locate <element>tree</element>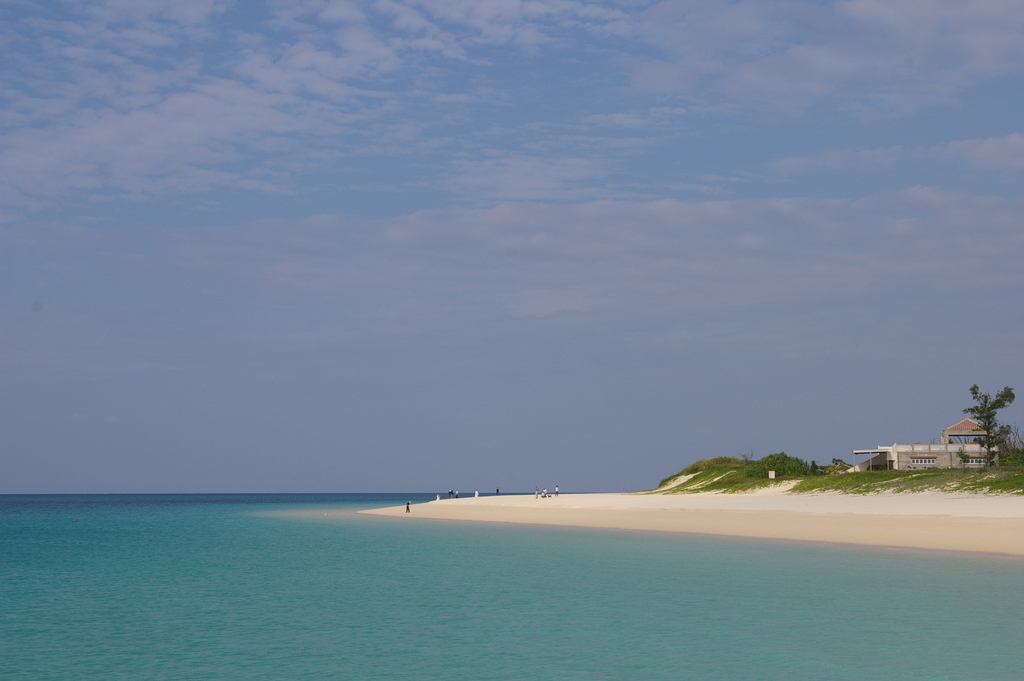
<box>810,461,820,477</box>
